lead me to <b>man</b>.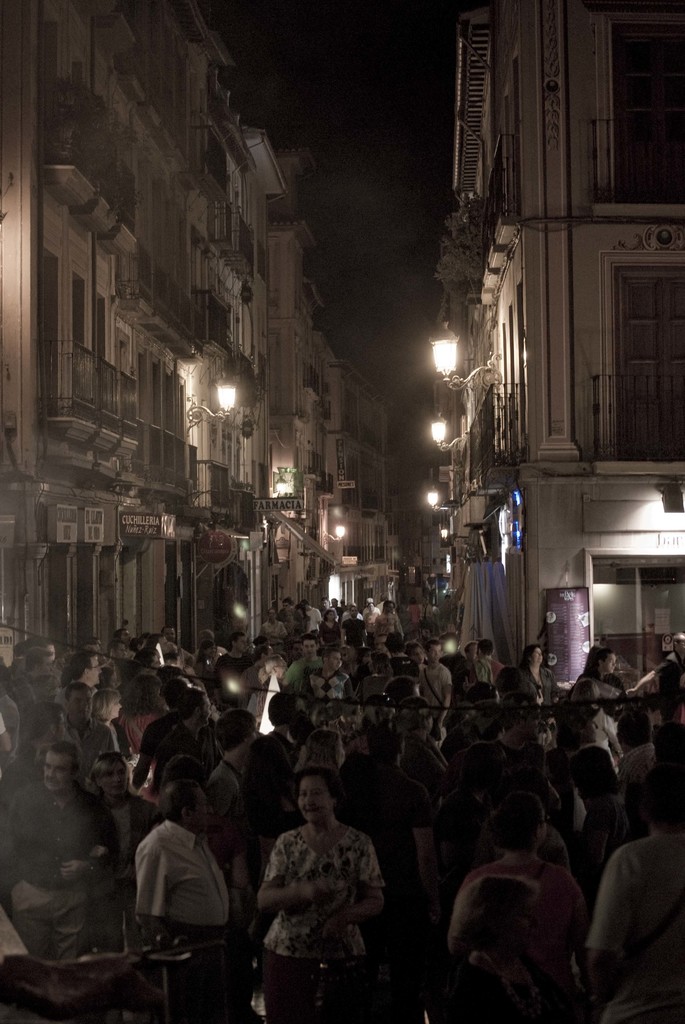
Lead to pyautogui.locateOnScreen(52, 657, 100, 708).
